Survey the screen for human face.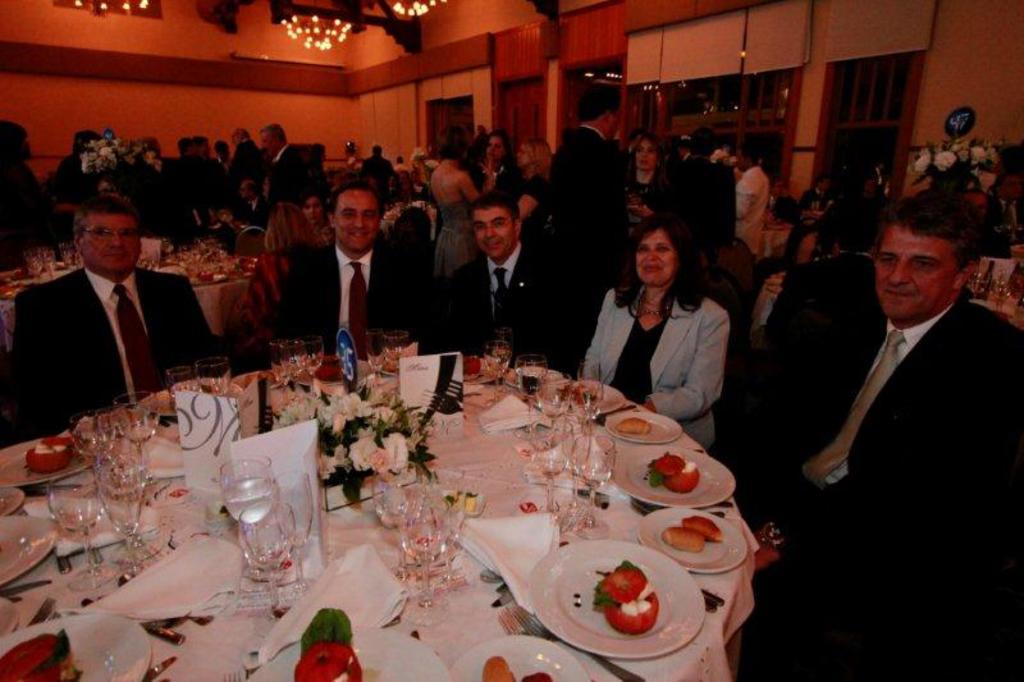
Survey found: bbox(475, 210, 515, 264).
